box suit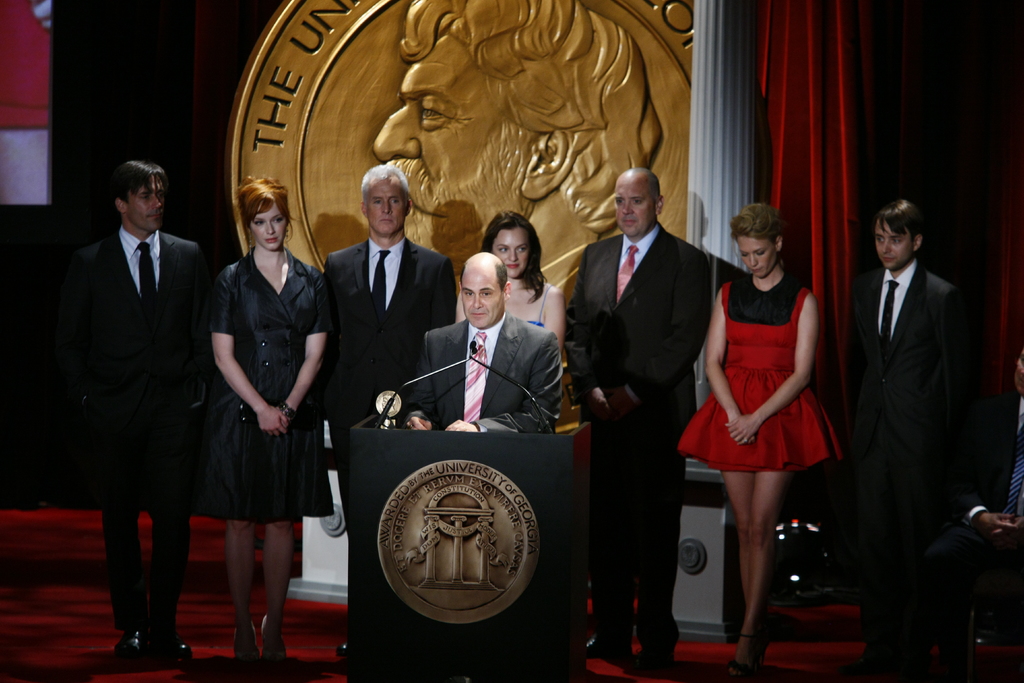
<region>562, 223, 713, 654</region>
